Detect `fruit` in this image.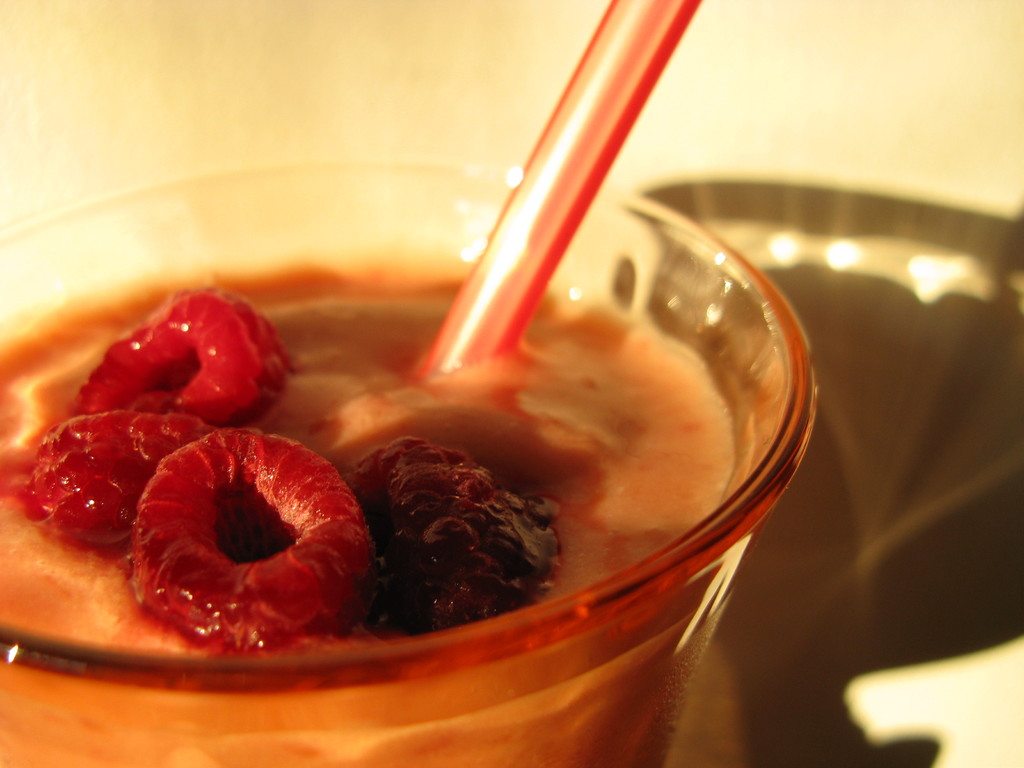
Detection: [x1=24, y1=407, x2=172, y2=557].
